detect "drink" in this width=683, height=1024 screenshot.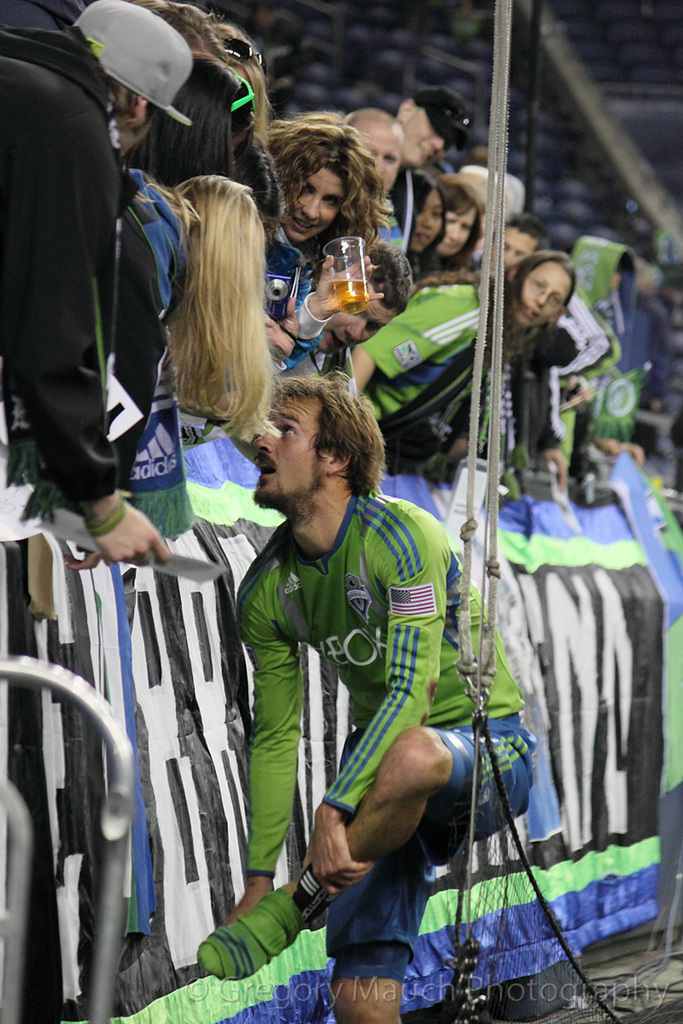
Detection: bbox=[311, 221, 392, 322].
